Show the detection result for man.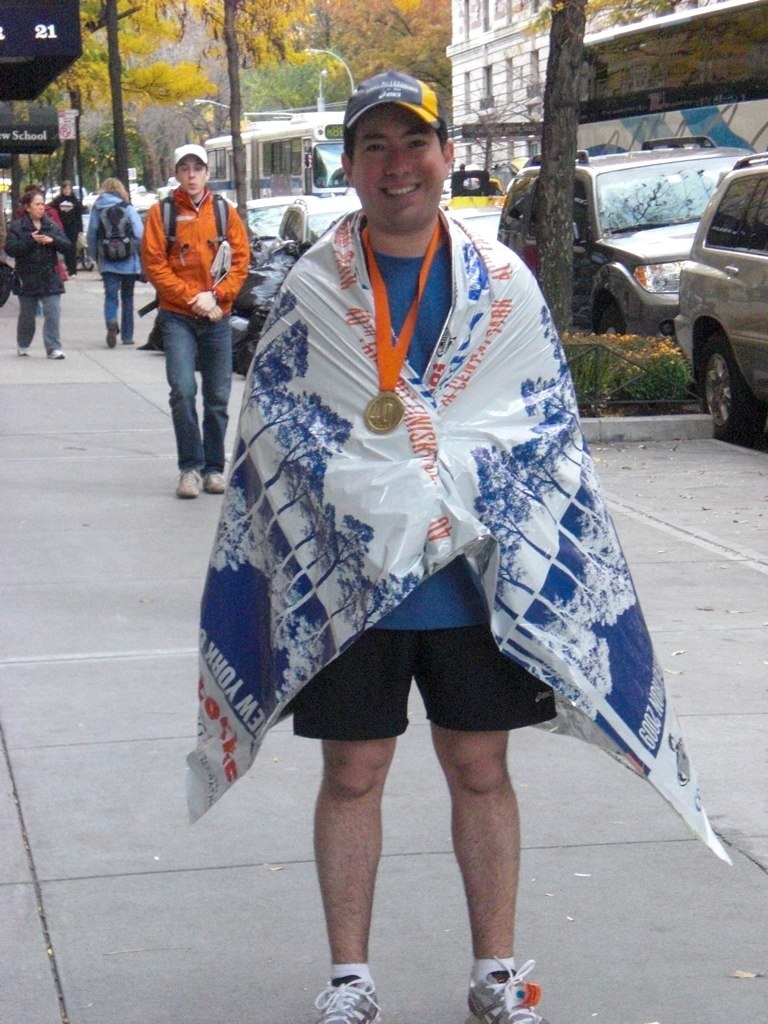
left=136, top=139, right=245, bottom=502.
